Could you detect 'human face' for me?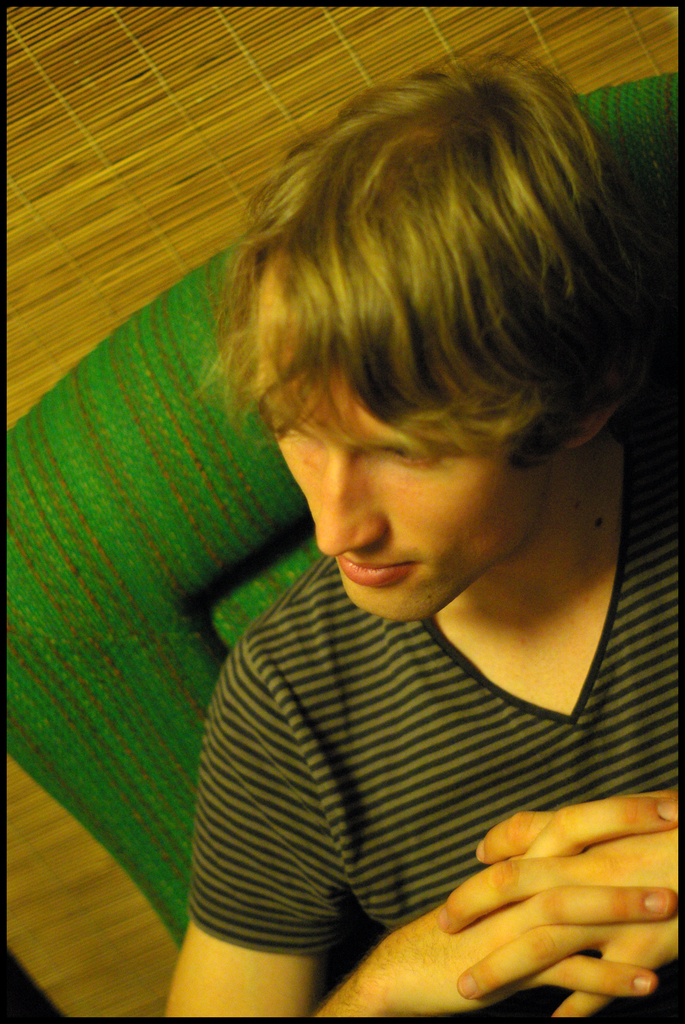
Detection result: x1=270 y1=364 x2=567 y2=623.
